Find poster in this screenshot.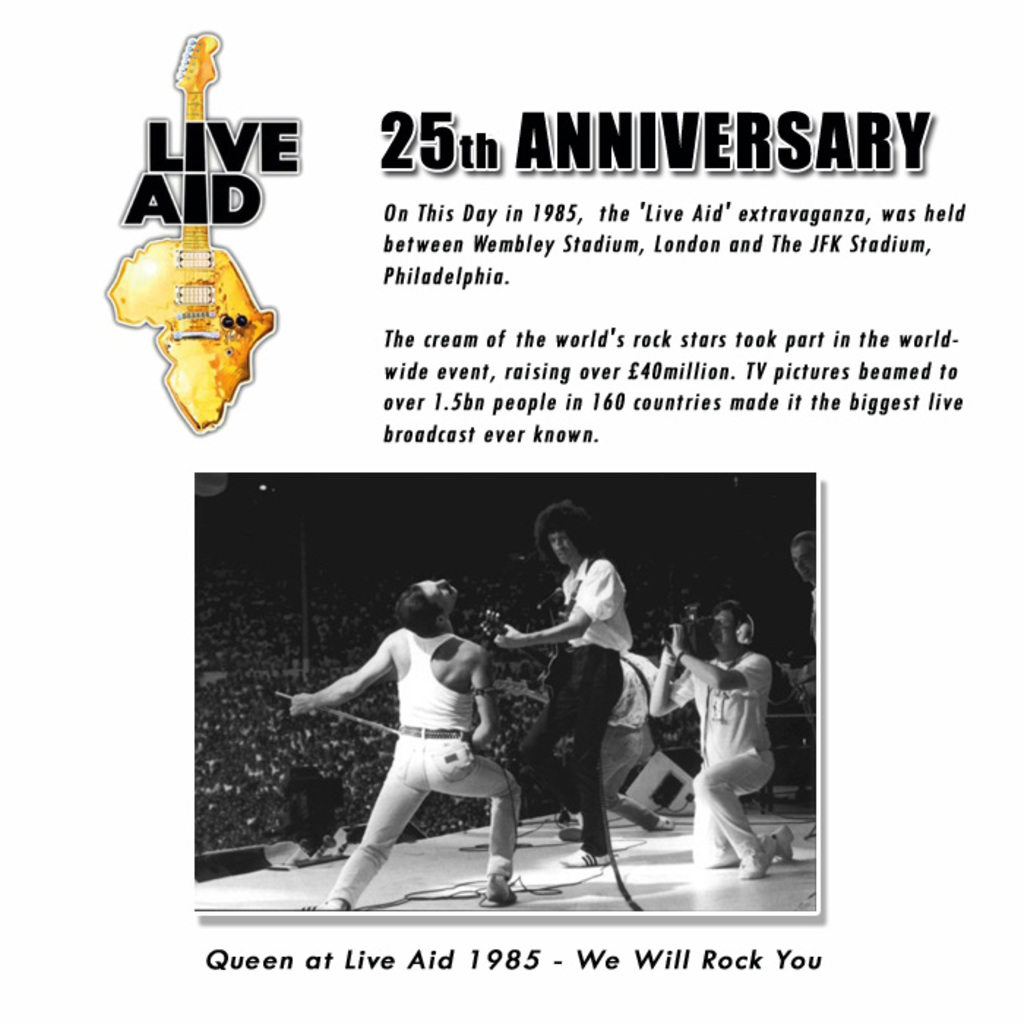
The bounding box for poster is Rect(0, 0, 1023, 1023).
